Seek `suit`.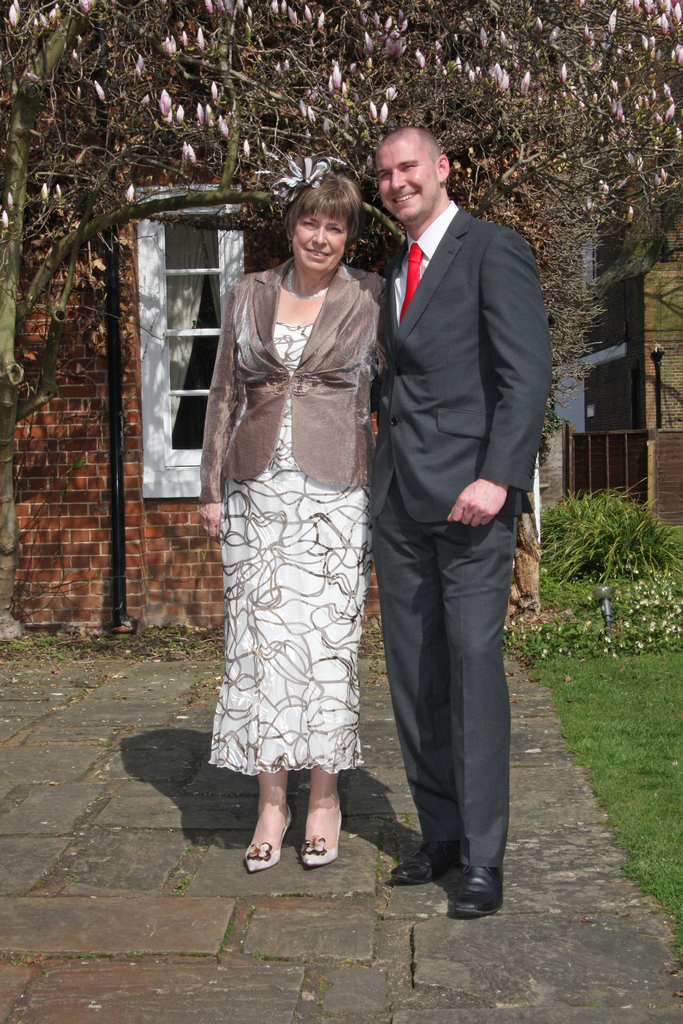
box(199, 255, 386, 506).
